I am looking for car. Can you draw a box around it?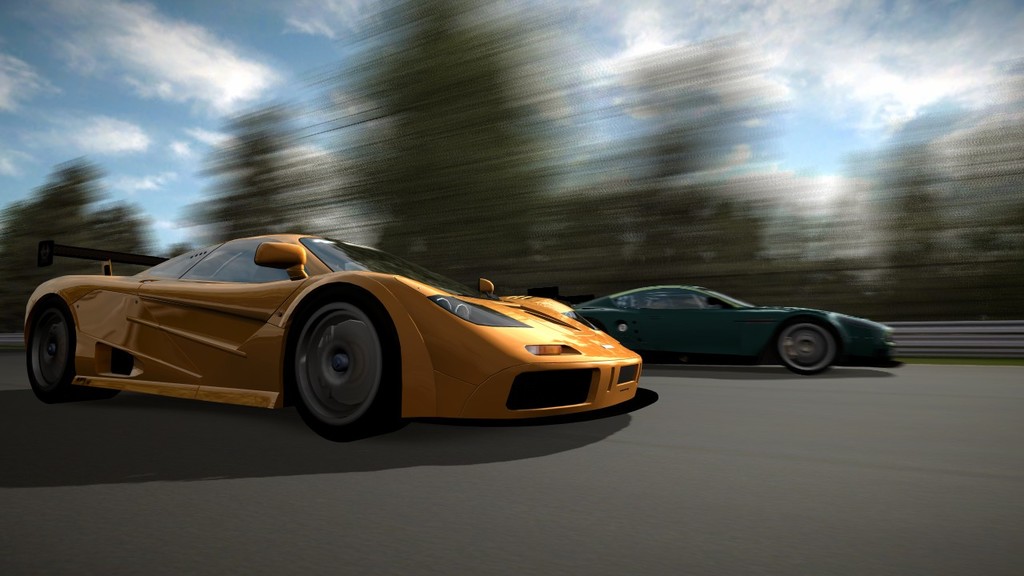
Sure, the bounding box is x1=13 y1=223 x2=652 y2=432.
